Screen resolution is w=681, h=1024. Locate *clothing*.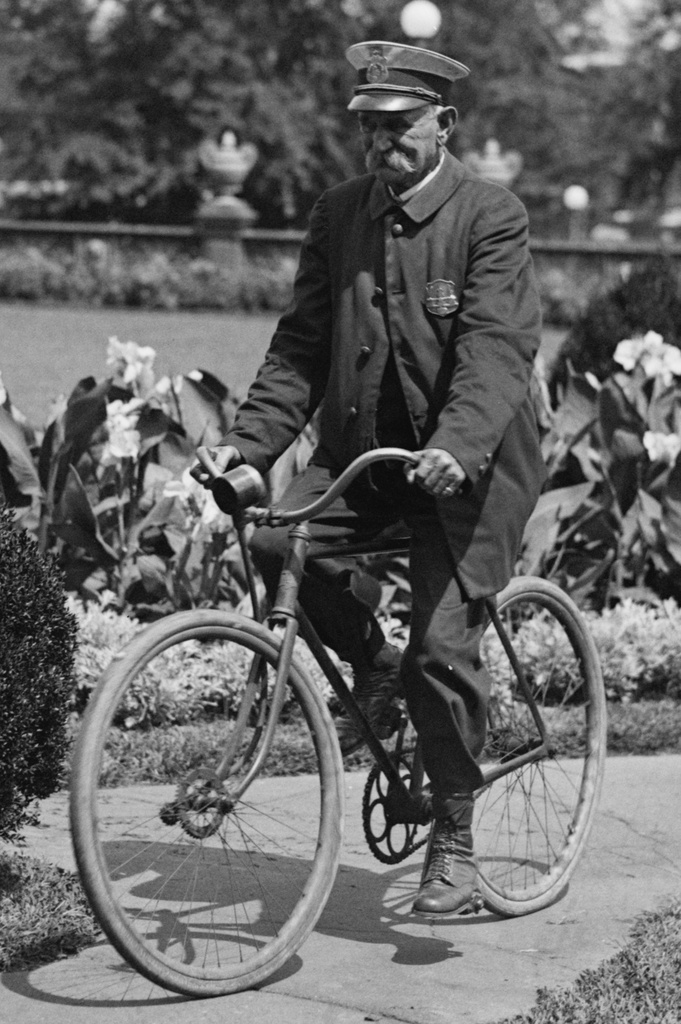
[left=216, top=141, right=555, bottom=821].
